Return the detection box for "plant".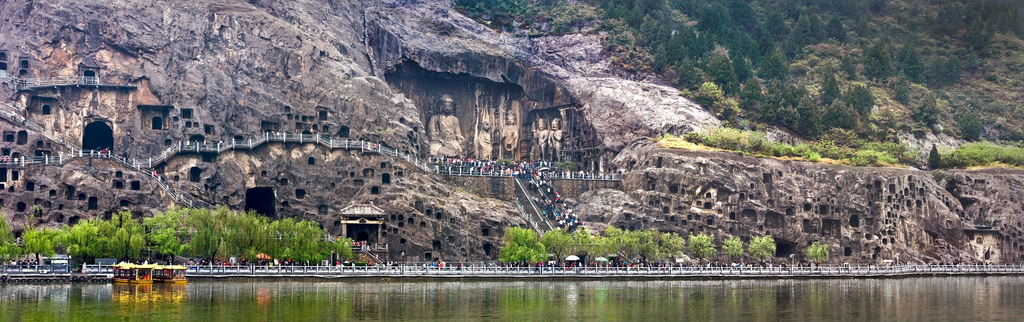
pyautogui.locateOnScreen(716, 236, 745, 271).
